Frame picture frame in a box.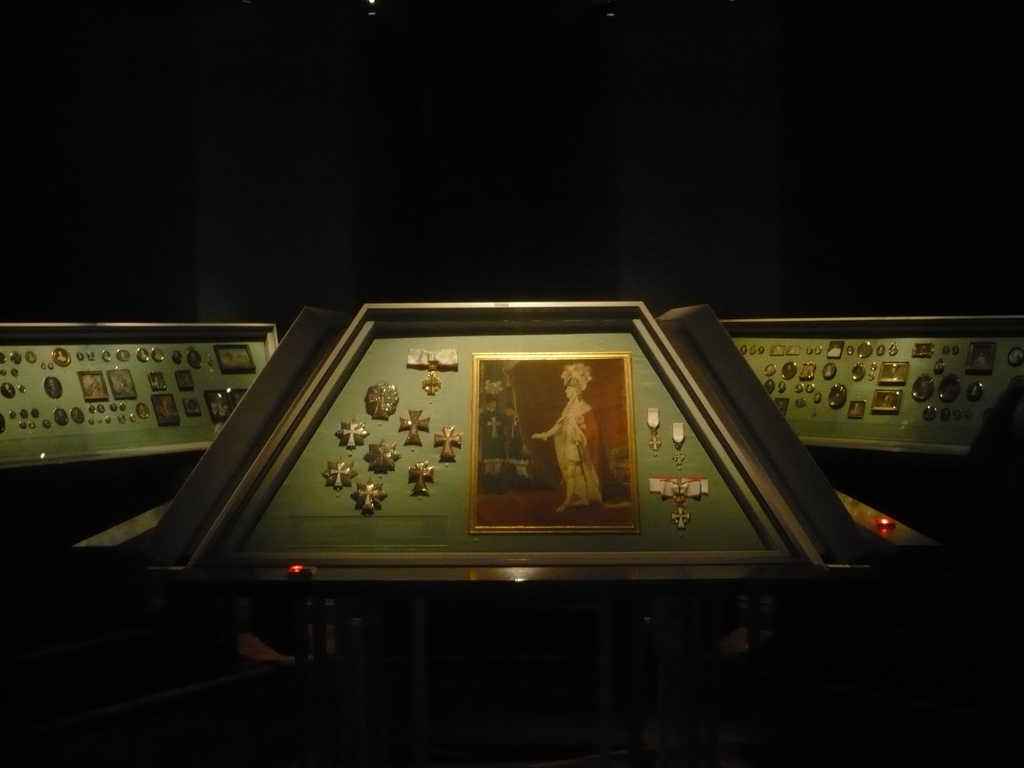
{"left": 826, "top": 362, "right": 837, "bottom": 380}.
